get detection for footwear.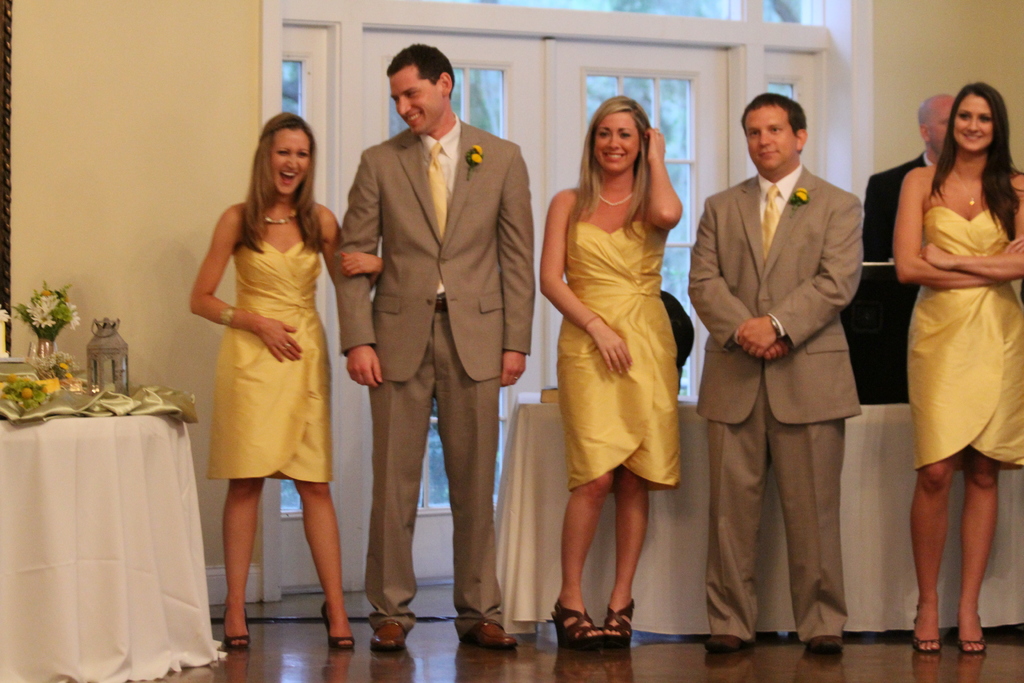
Detection: bbox=[547, 594, 597, 650].
